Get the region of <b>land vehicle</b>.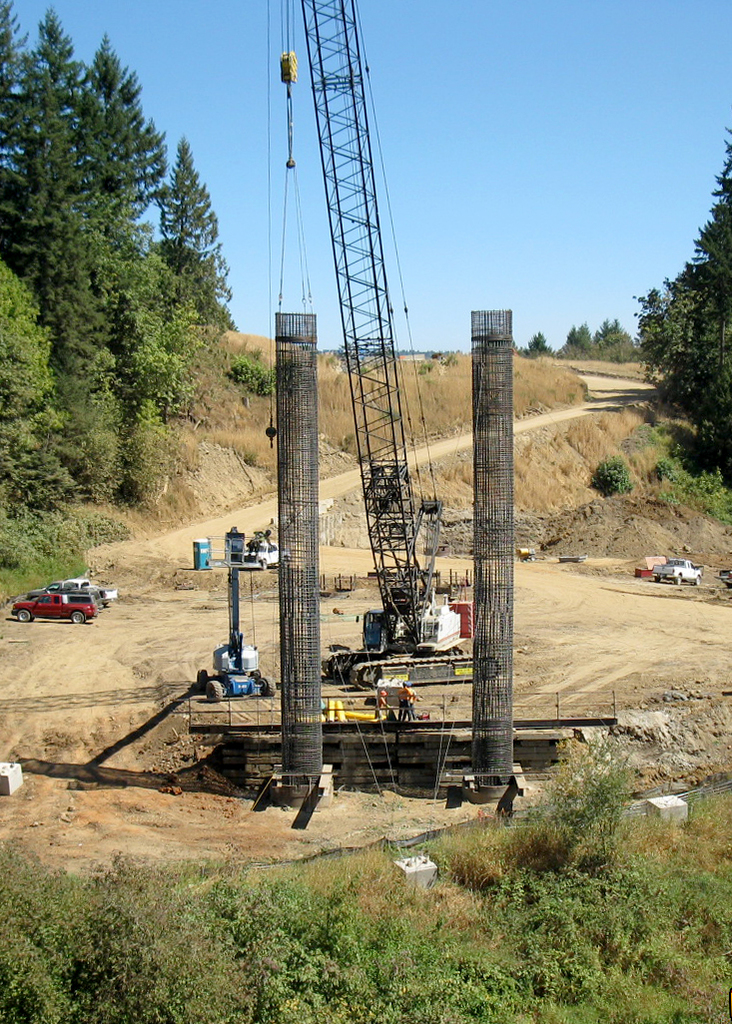
52:577:117:607.
